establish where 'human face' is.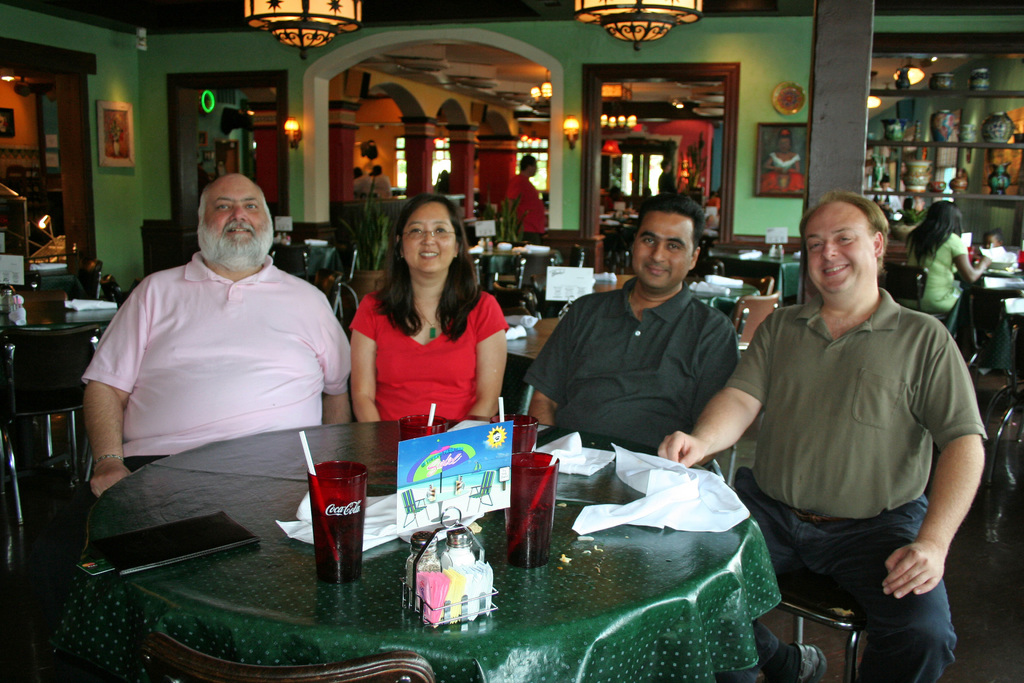
Established at 196/188/275/268.
